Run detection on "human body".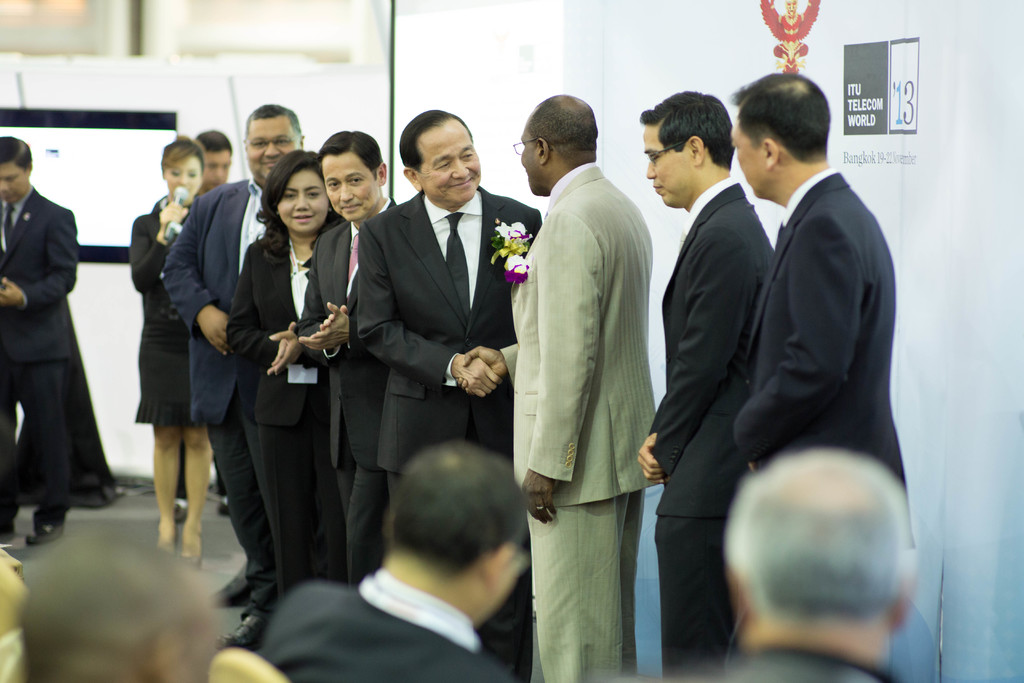
Result: (248, 579, 527, 682).
